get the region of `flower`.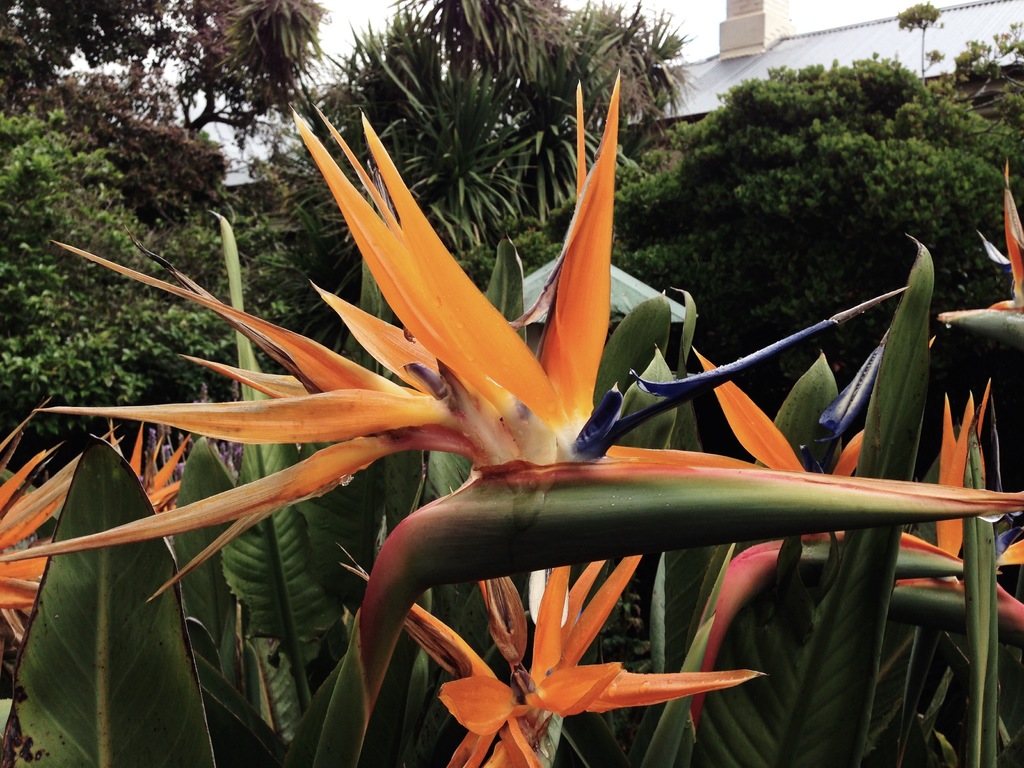
bbox=(888, 374, 1023, 632).
